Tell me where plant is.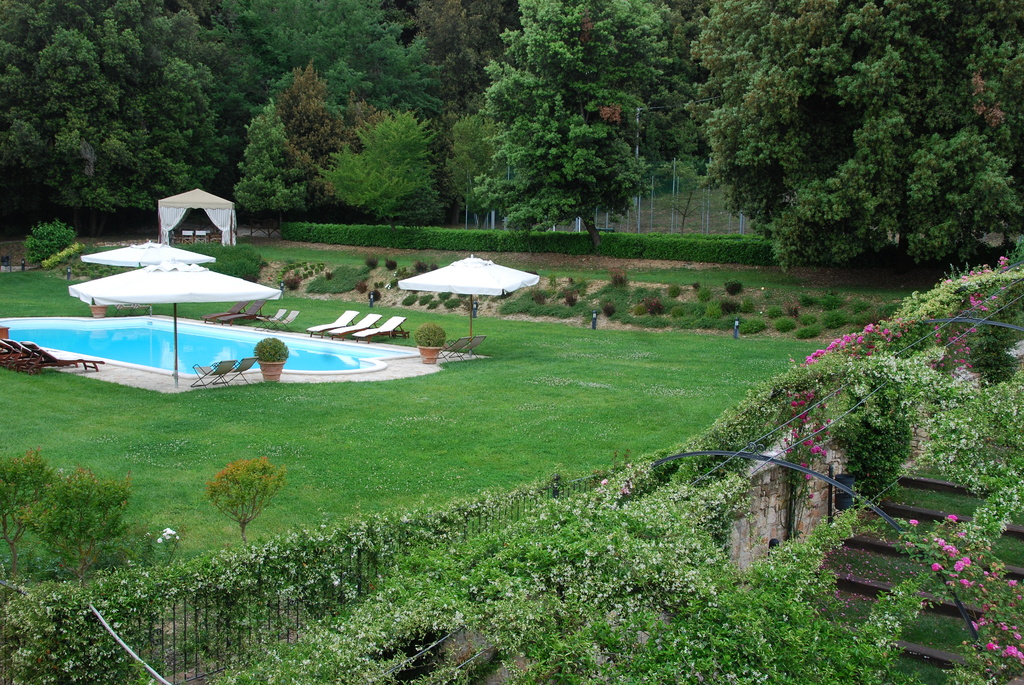
plant is at {"x1": 787, "y1": 303, "x2": 797, "y2": 324}.
